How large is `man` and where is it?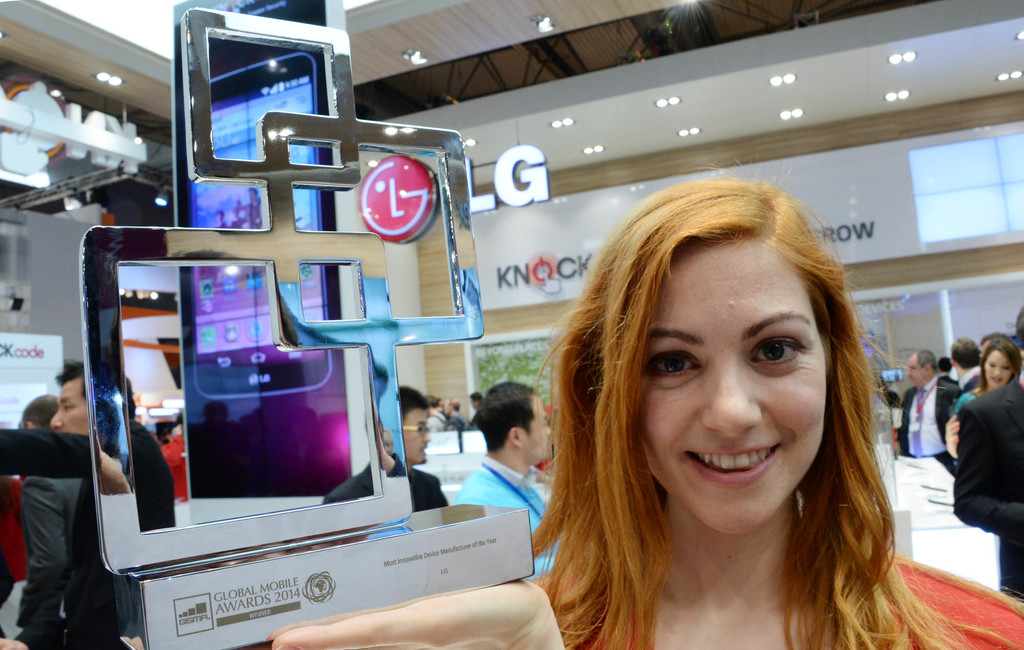
Bounding box: (x1=321, y1=383, x2=452, y2=511).
